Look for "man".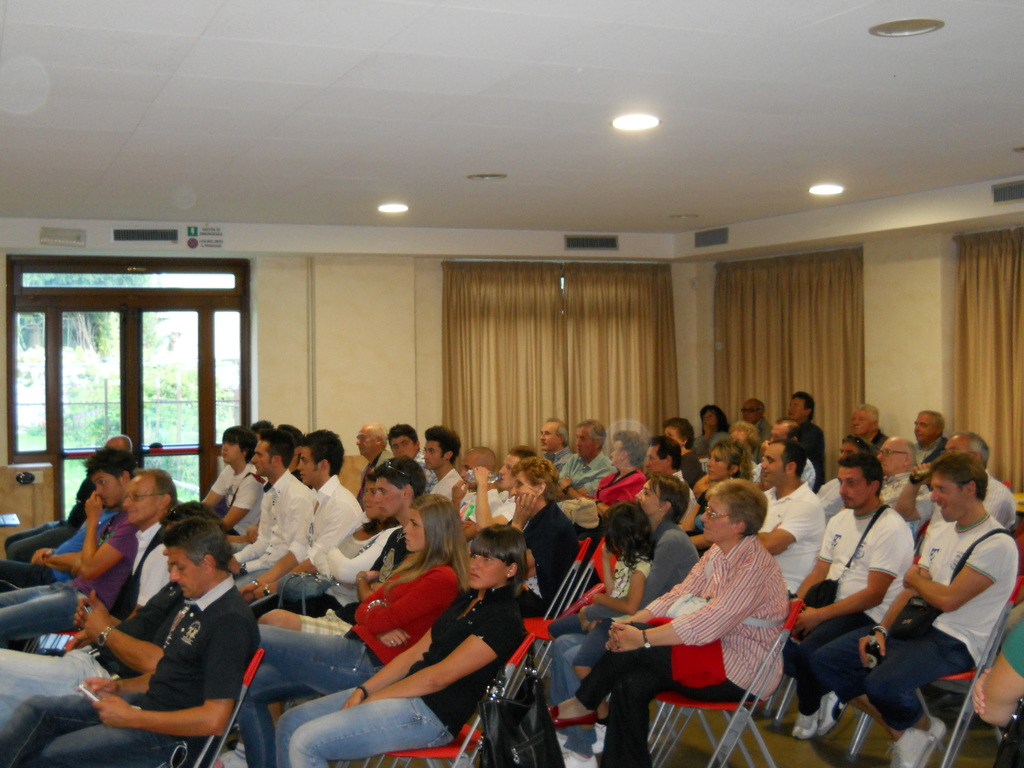
Found: region(764, 440, 839, 597).
